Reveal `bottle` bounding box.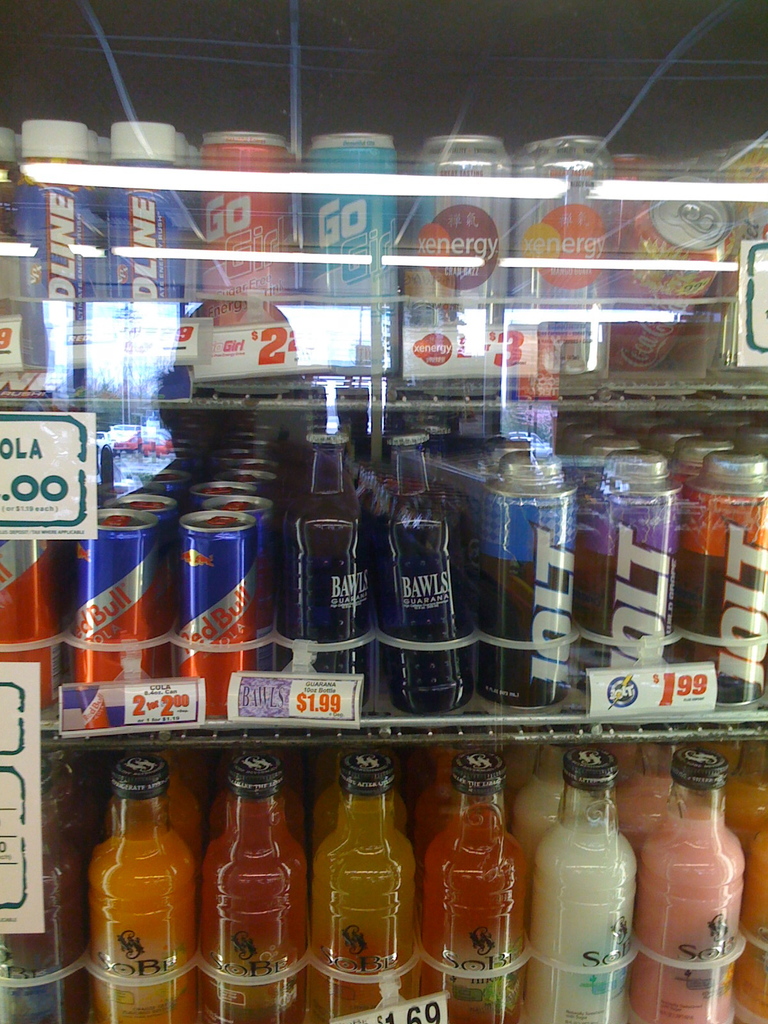
Revealed: [546, 778, 644, 1017].
